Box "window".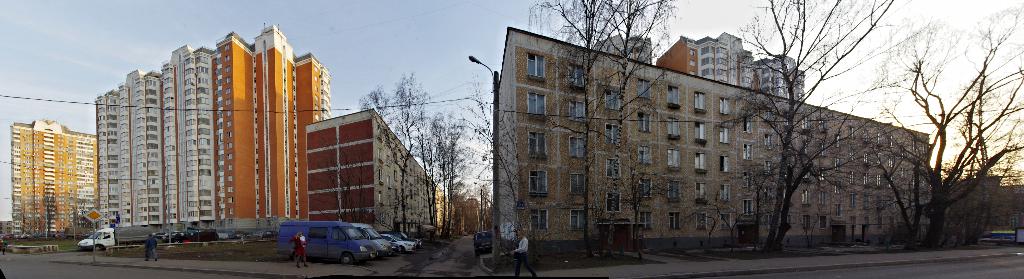
[637,145,657,167].
